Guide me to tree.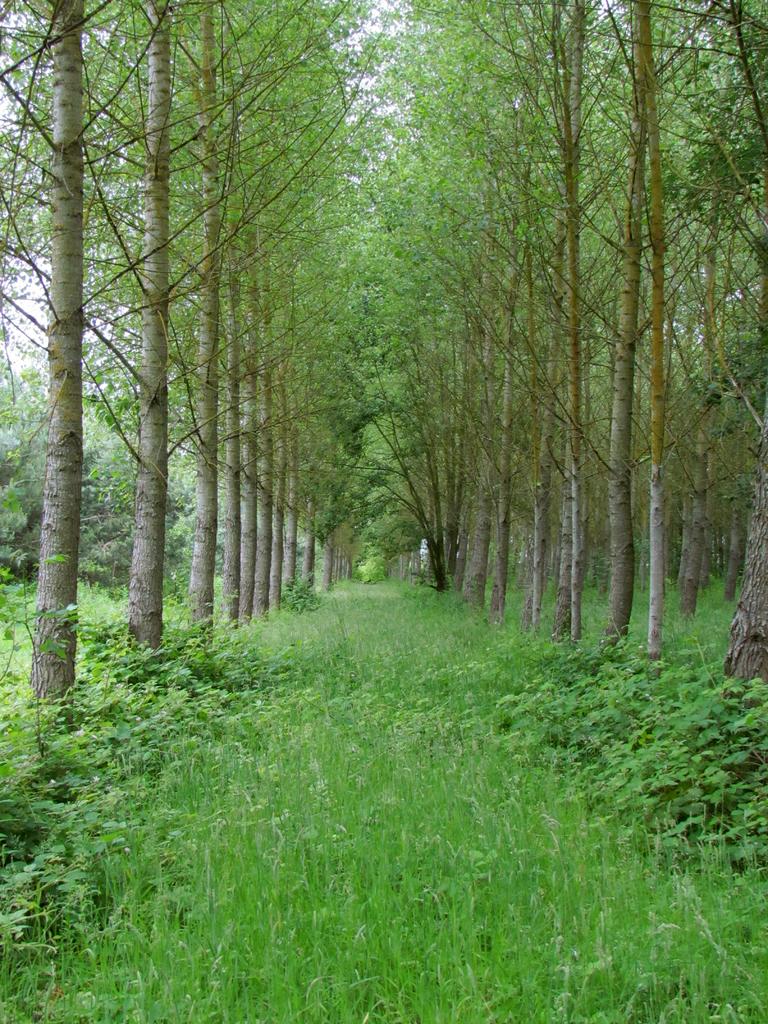
Guidance: (77, 0, 204, 655).
